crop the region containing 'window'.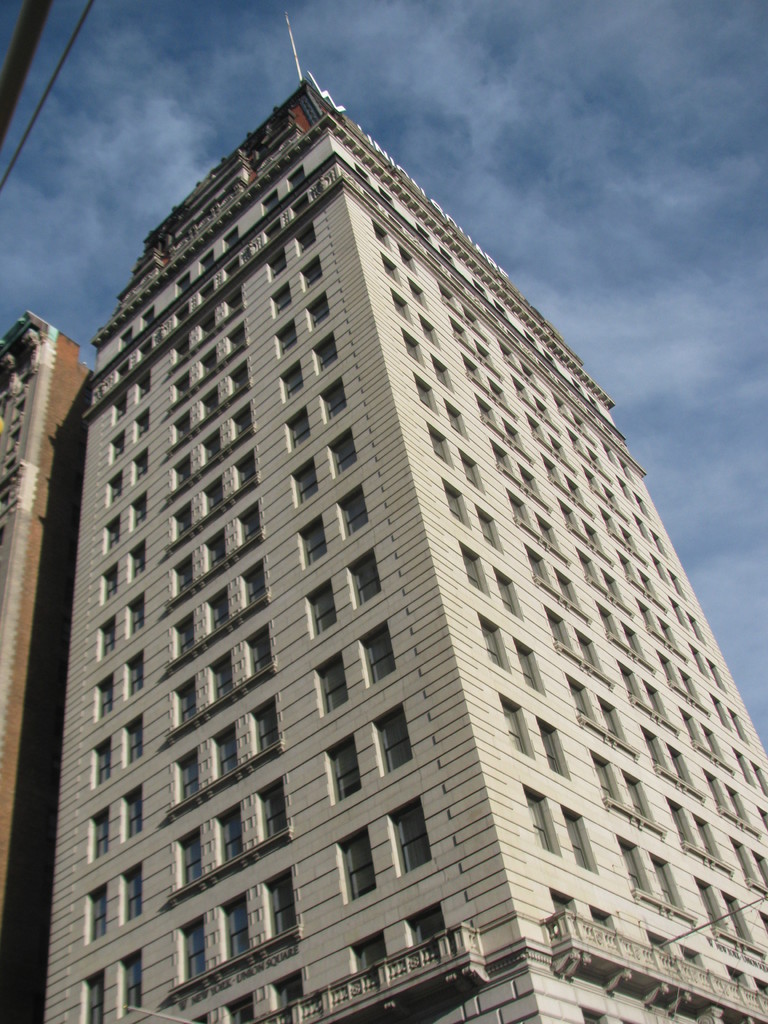
Crop region: Rect(754, 808, 767, 829).
